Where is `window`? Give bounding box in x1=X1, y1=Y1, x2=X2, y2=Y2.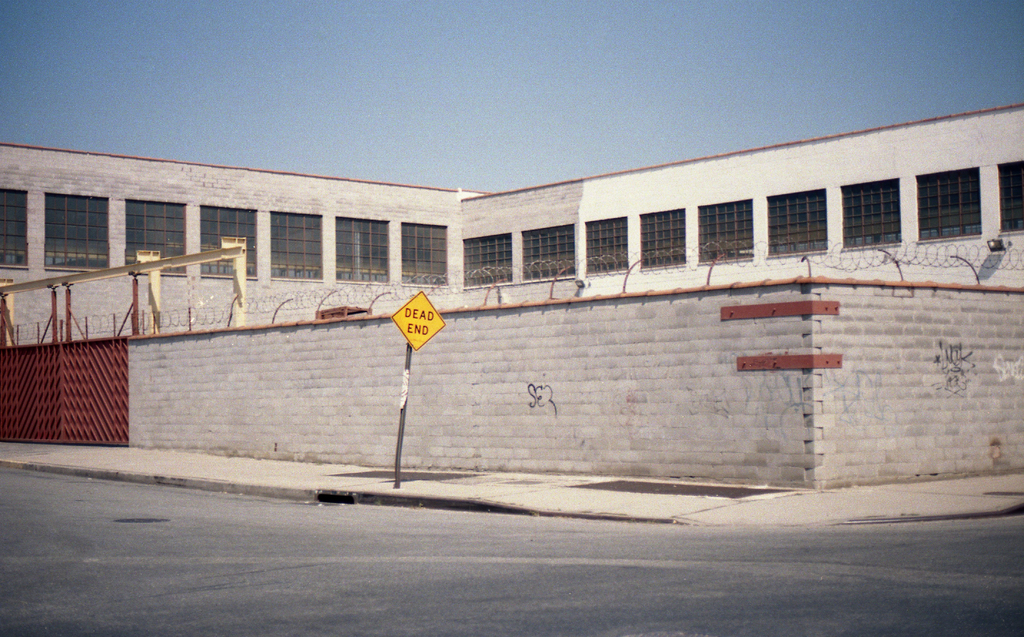
x1=44, y1=193, x2=105, y2=272.
